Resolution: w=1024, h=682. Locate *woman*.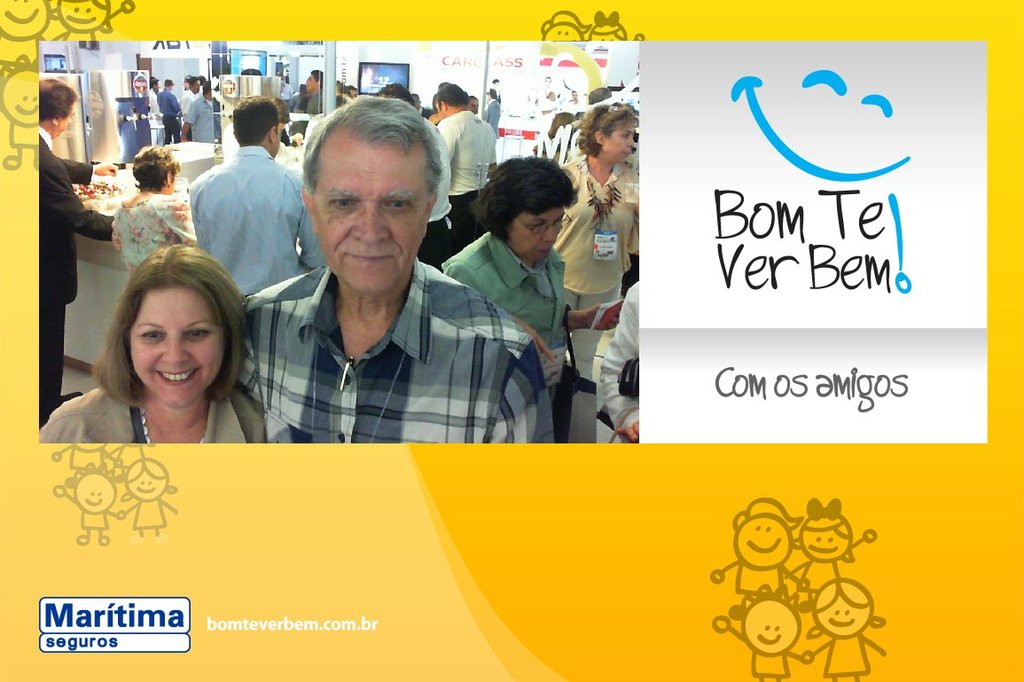
region(38, 243, 266, 445).
